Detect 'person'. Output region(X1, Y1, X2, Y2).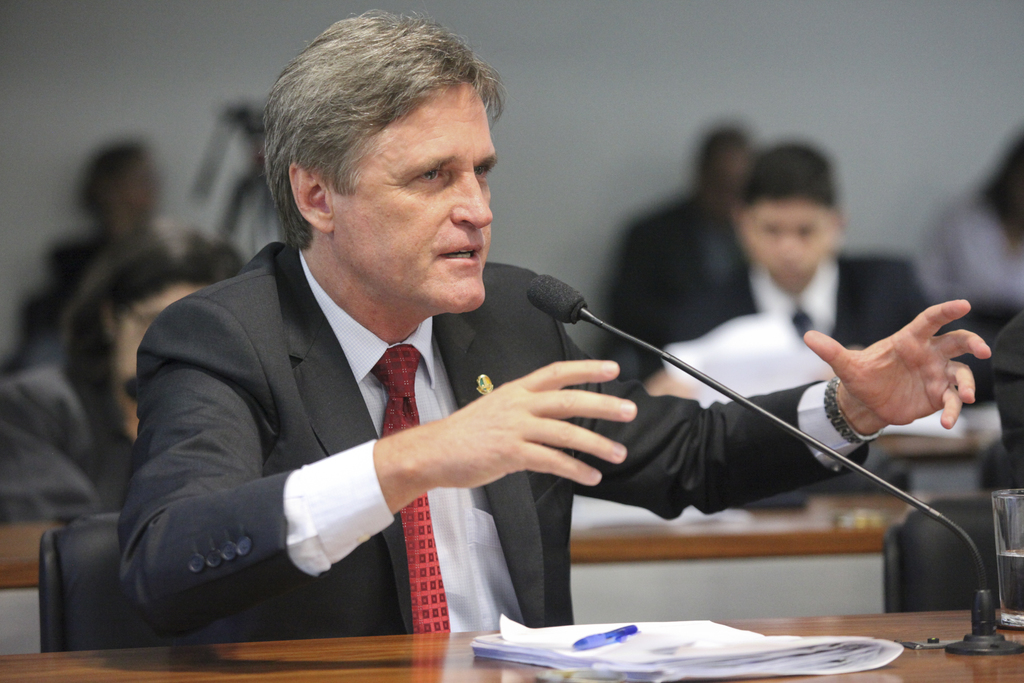
region(4, 142, 200, 368).
